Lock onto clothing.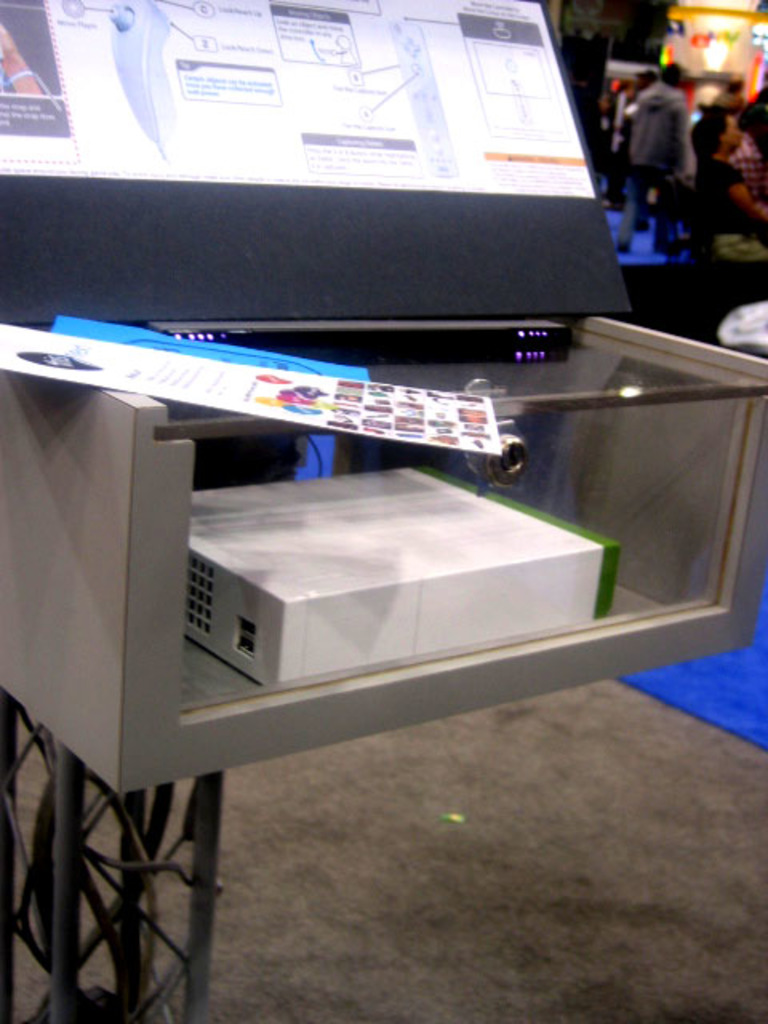
Locked: 720,122,766,200.
